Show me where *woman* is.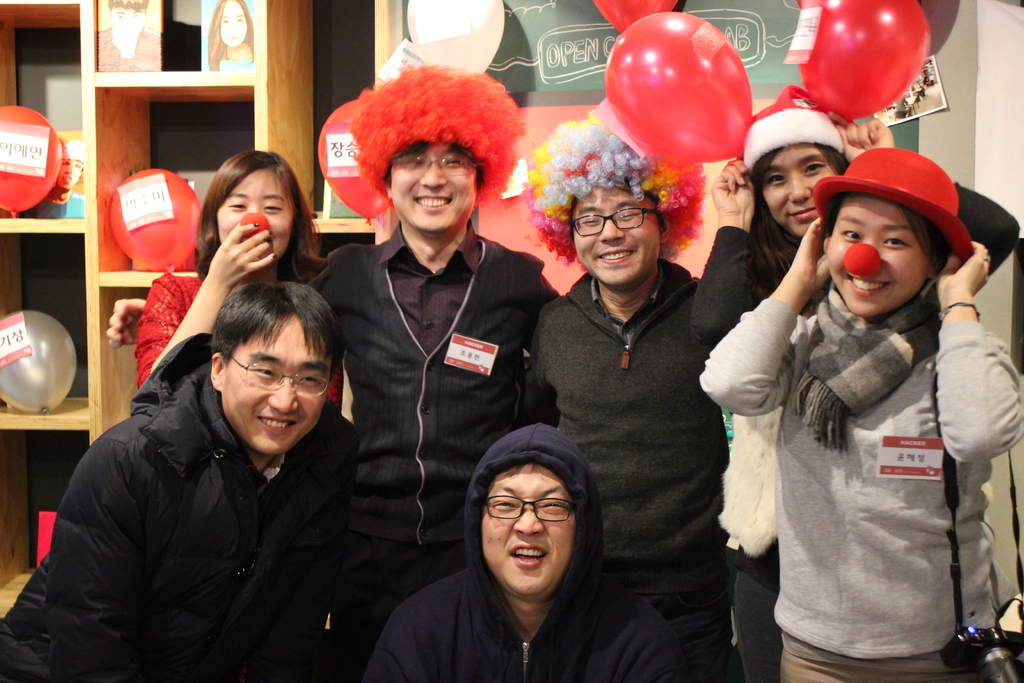
*woman* is at bbox=[134, 150, 346, 414].
